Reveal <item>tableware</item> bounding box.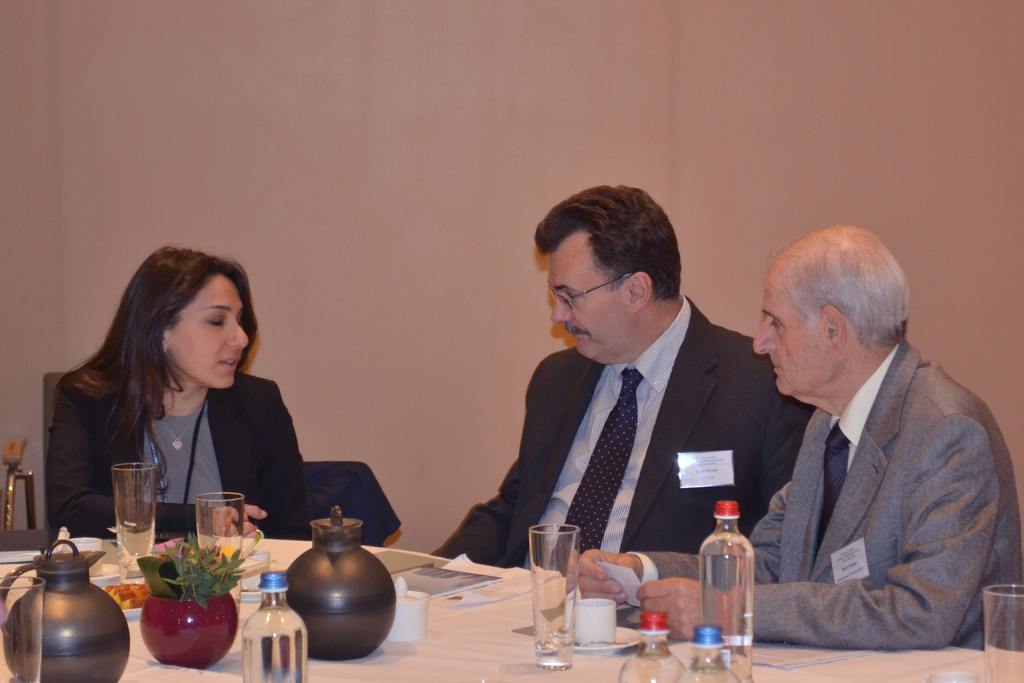
Revealed: 572,597,620,645.
